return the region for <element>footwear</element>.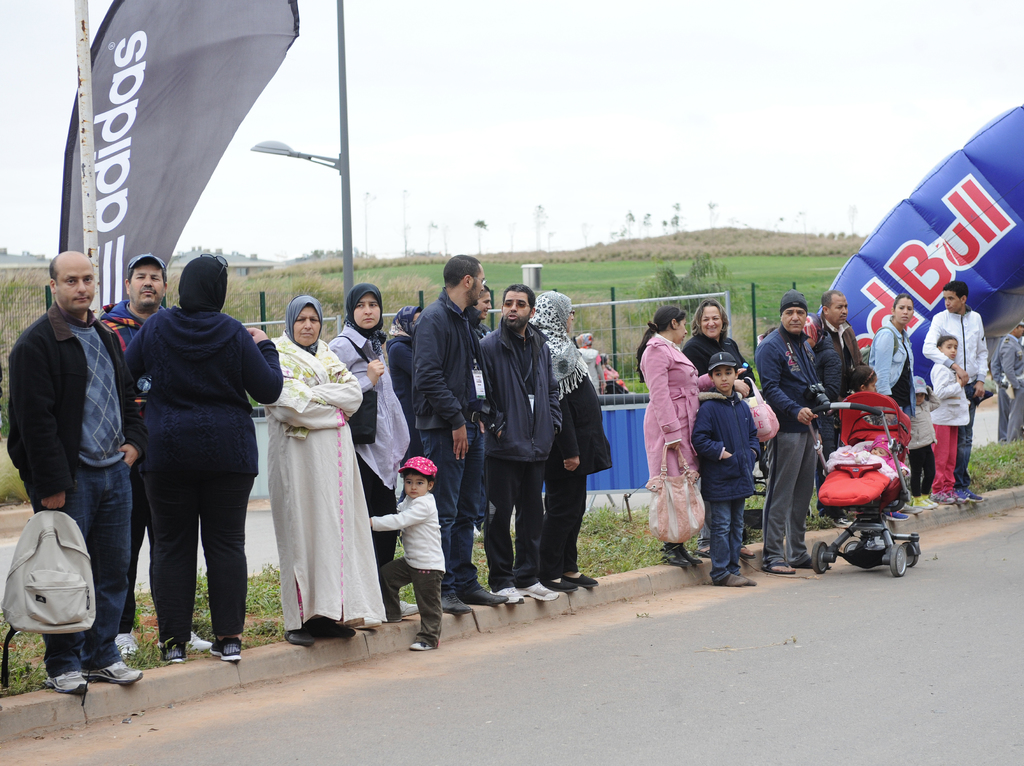
l=962, t=488, r=983, b=503.
